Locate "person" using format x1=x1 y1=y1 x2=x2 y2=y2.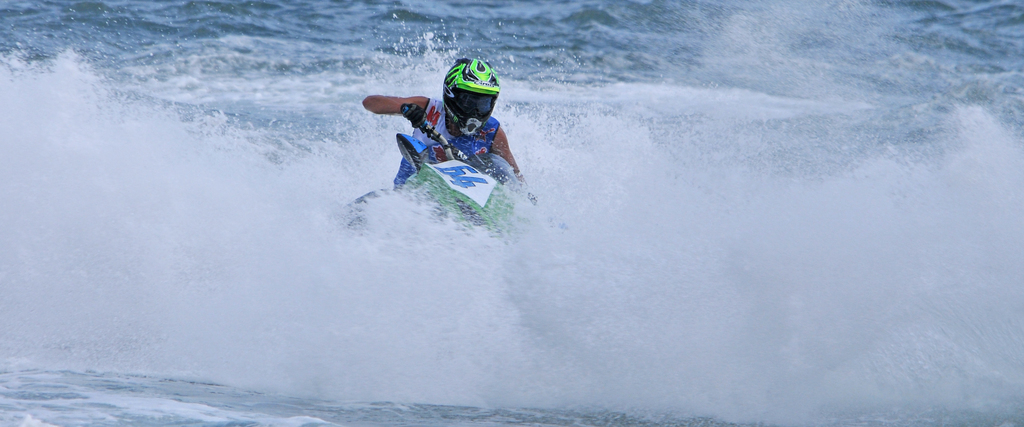
x1=376 y1=40 x2=520 y2=213.
